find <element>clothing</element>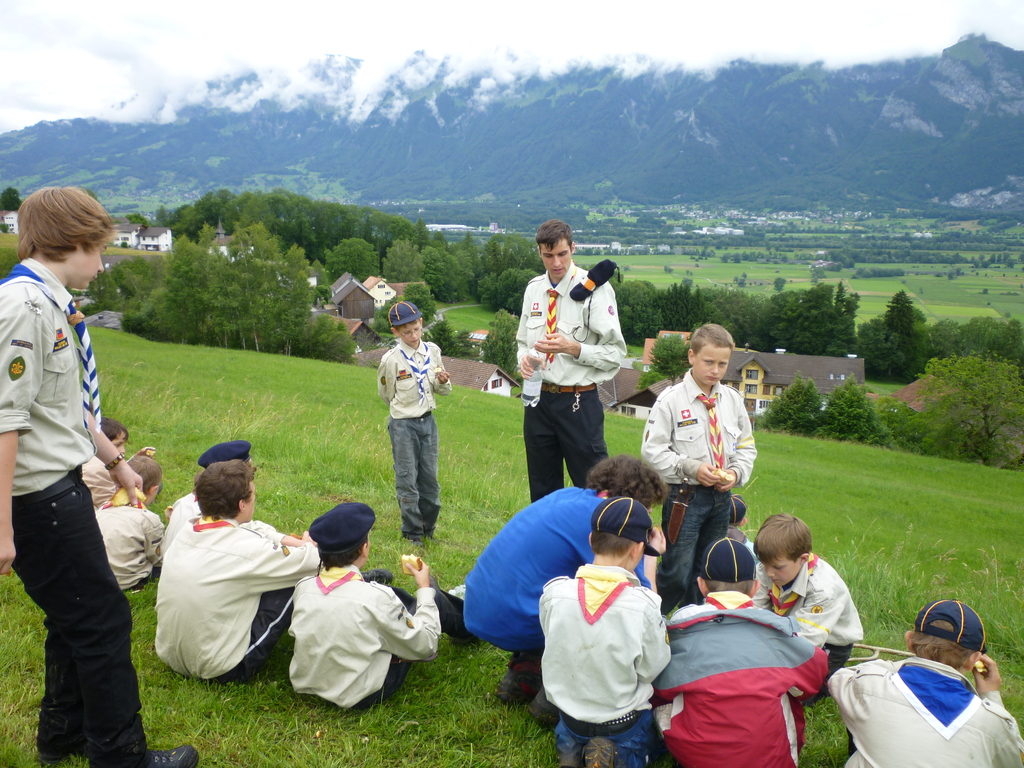
bbox=[659, 586, 829, 767]
